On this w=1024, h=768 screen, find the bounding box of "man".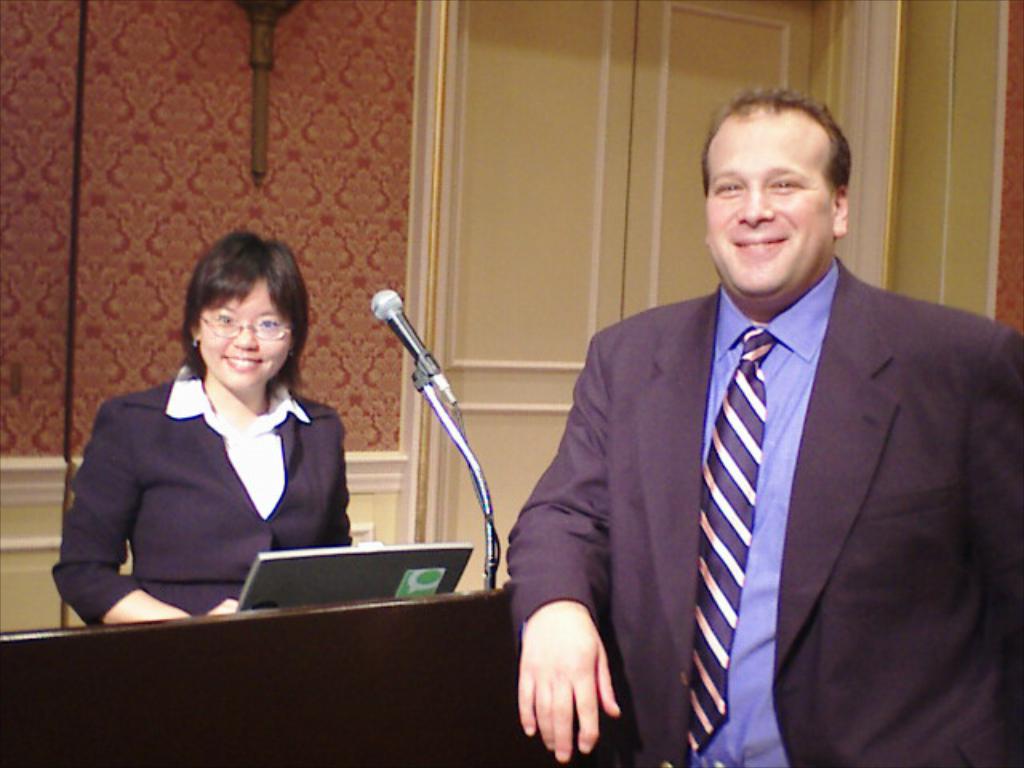
Bounding box: x1=507 y1=106 x2=1003 y2=766.
